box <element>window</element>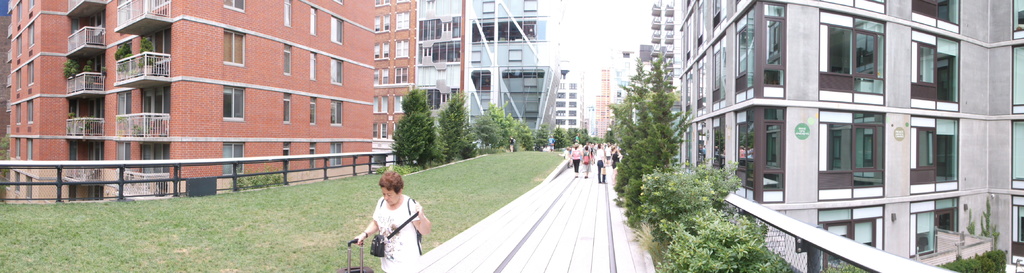
[x1=555, y1=103, x2=563, y2=105]
